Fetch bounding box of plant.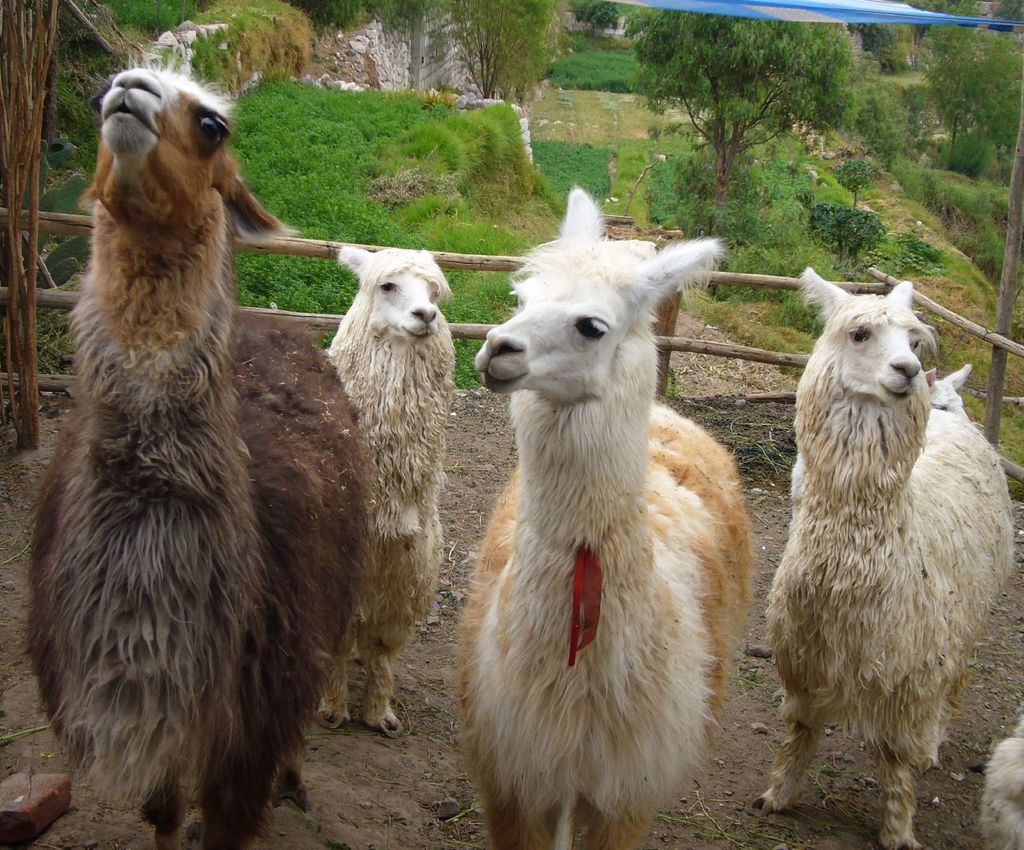
Bbox: [x1=557, y1=45, x2=709, y2=104].
